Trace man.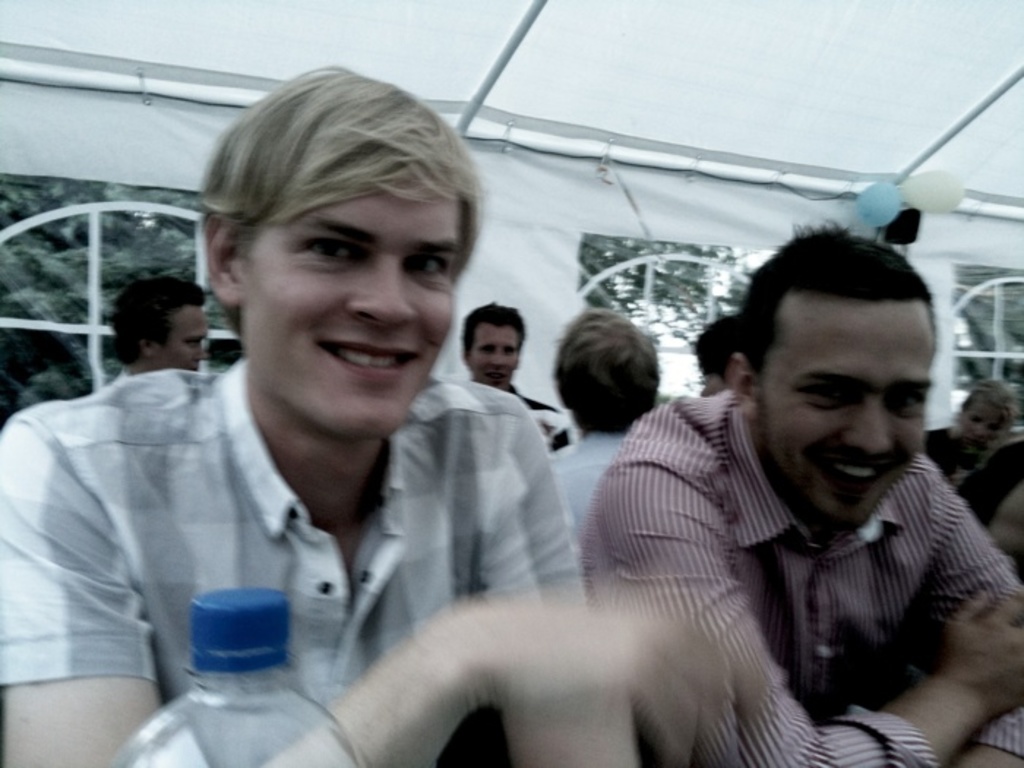
Traced to left=546, top=323, right=661, bottom=547.
